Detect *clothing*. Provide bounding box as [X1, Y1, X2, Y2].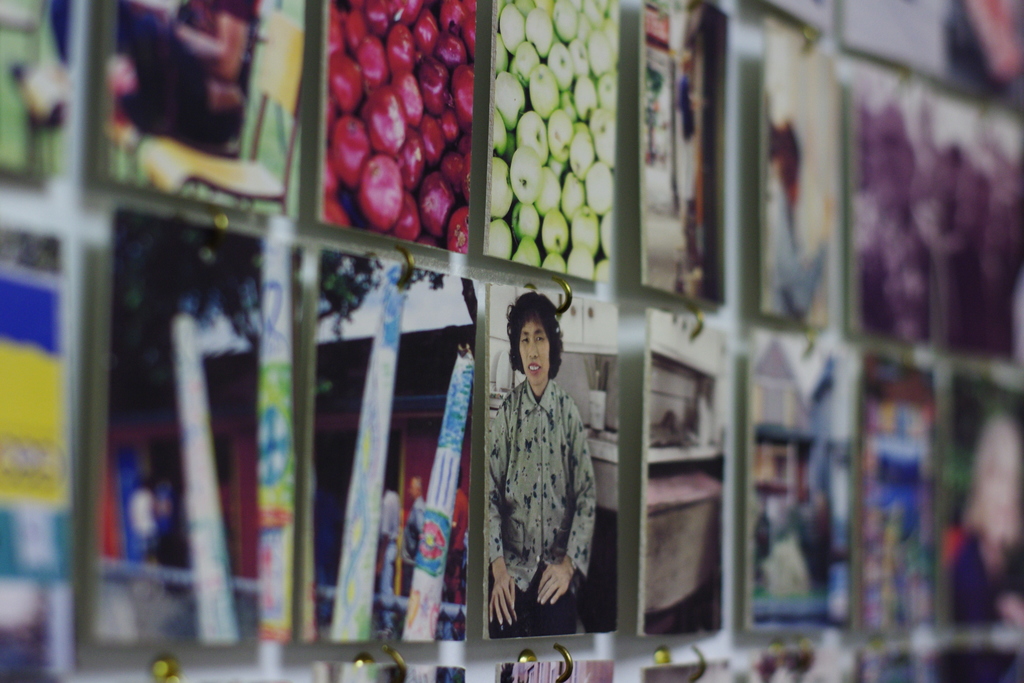
[769, 181, 833, 322].
